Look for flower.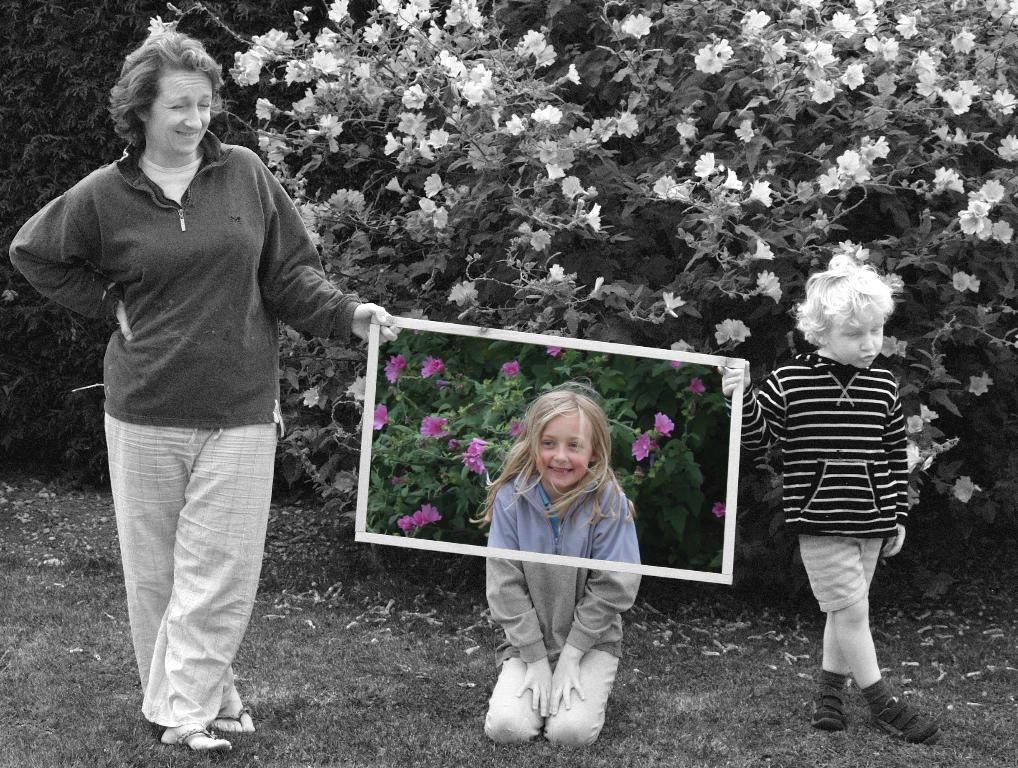
Found: crop(971, 370, 993, 397).
